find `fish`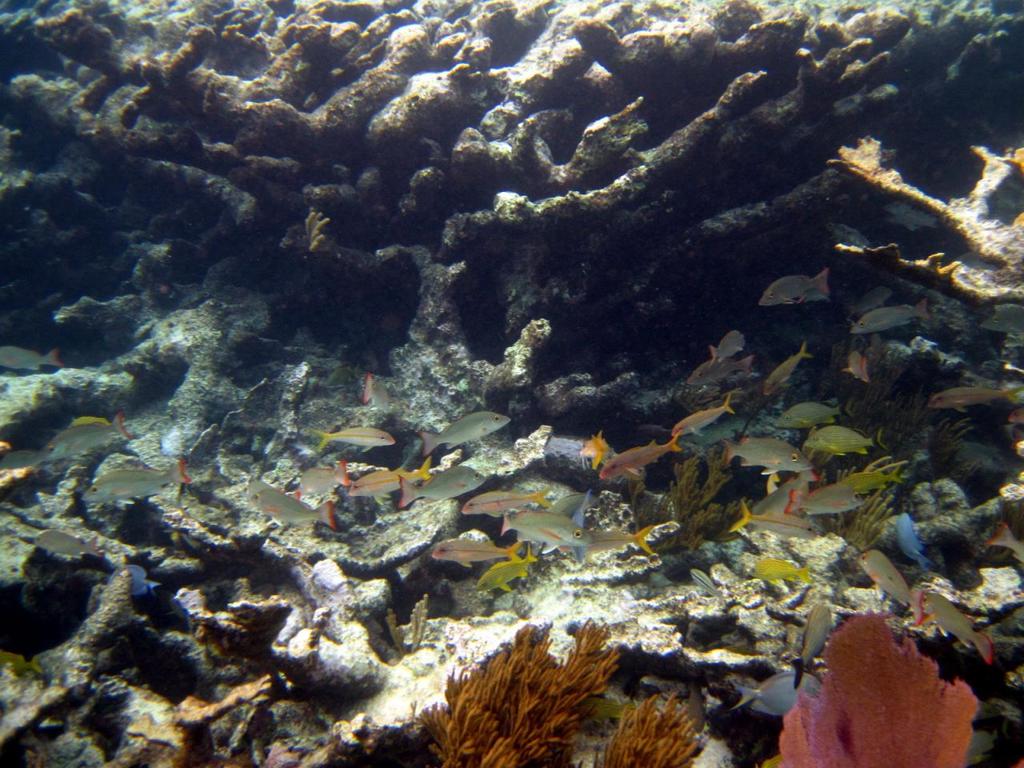
box=[427, 537, 519, 567]
